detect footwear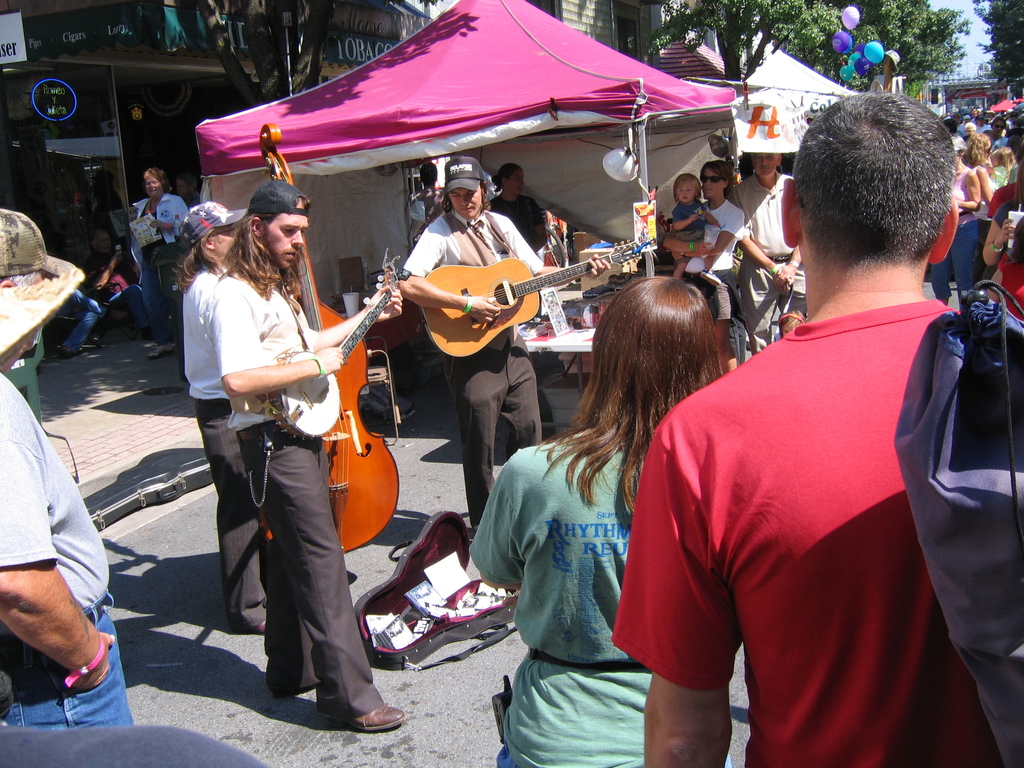
(252,621,267,634)
